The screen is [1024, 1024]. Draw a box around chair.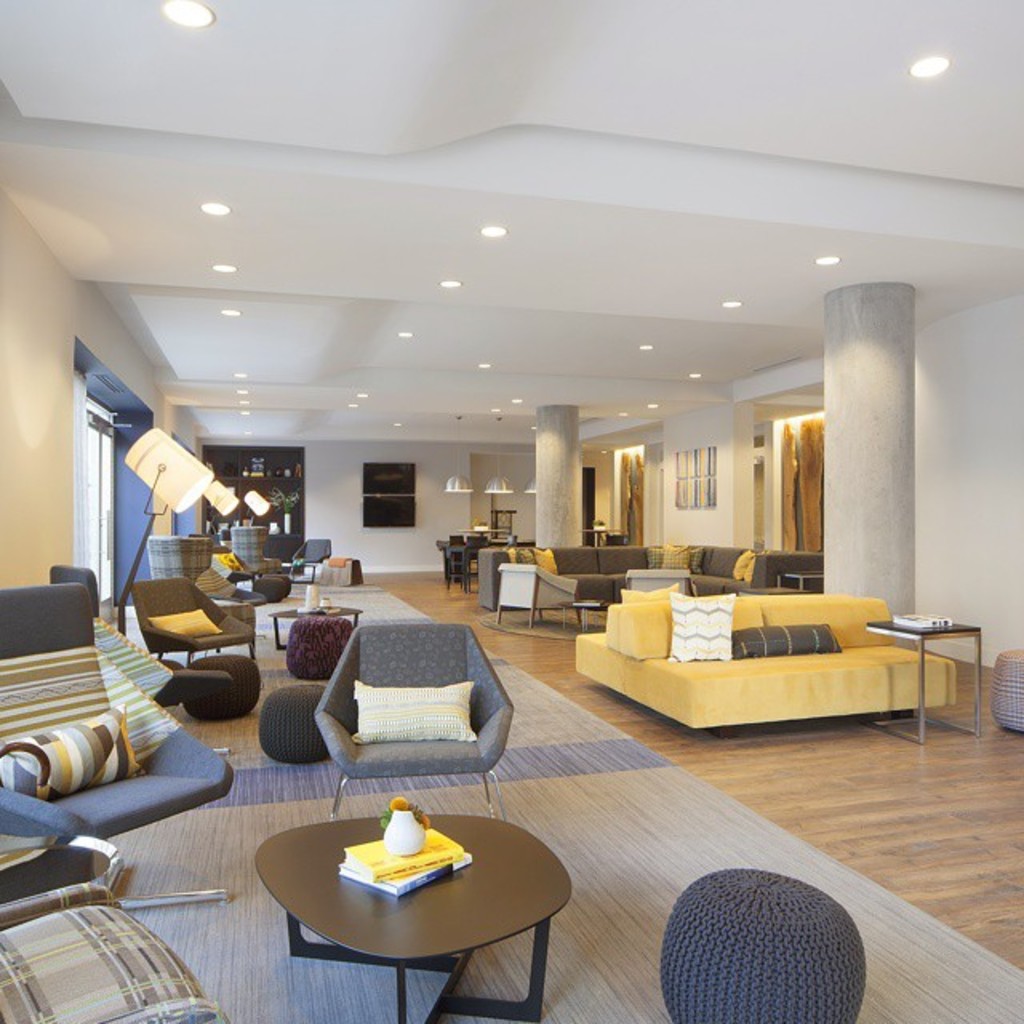
l=45, t=566, r=232, b=707.
